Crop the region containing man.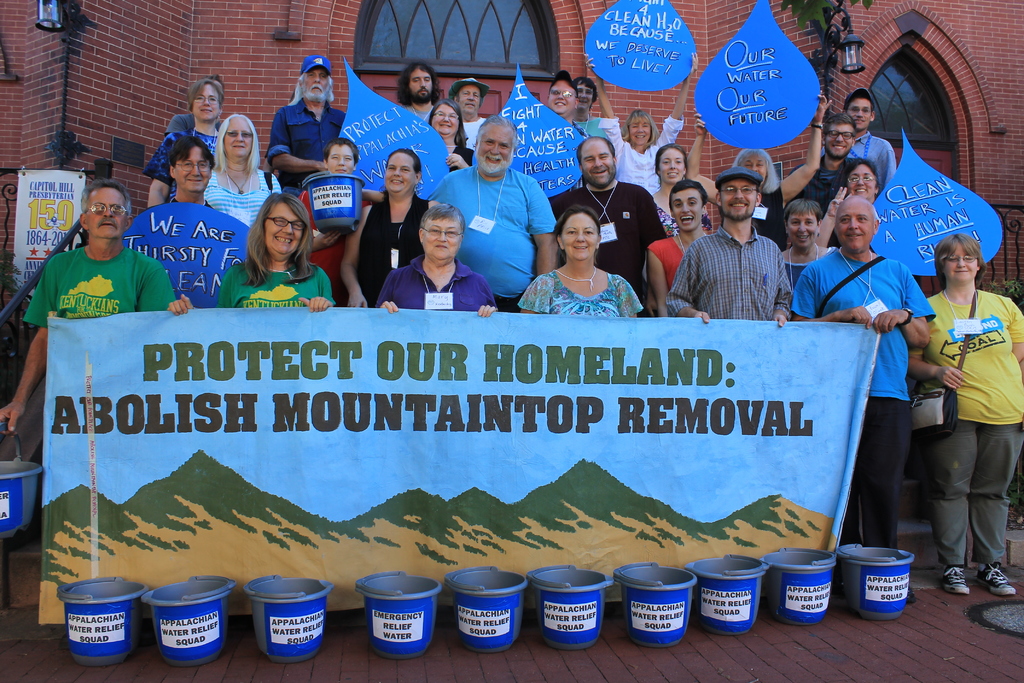
Crop region: region(542, 135, 664, 309).
